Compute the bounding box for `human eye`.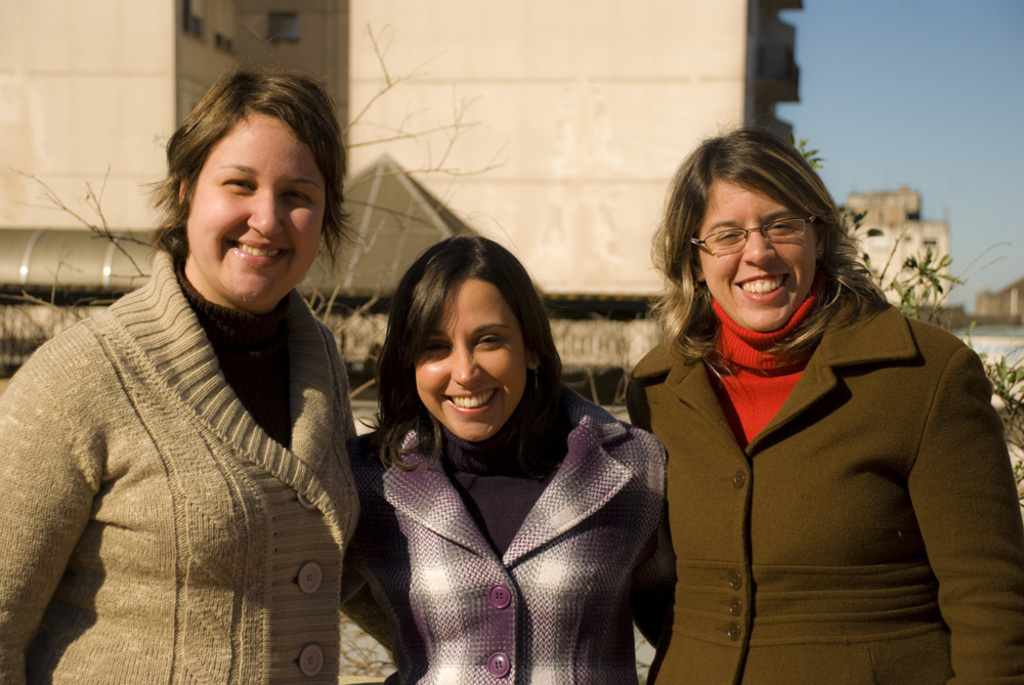
<bbox>472, 330, 510, 348</bbox>.
